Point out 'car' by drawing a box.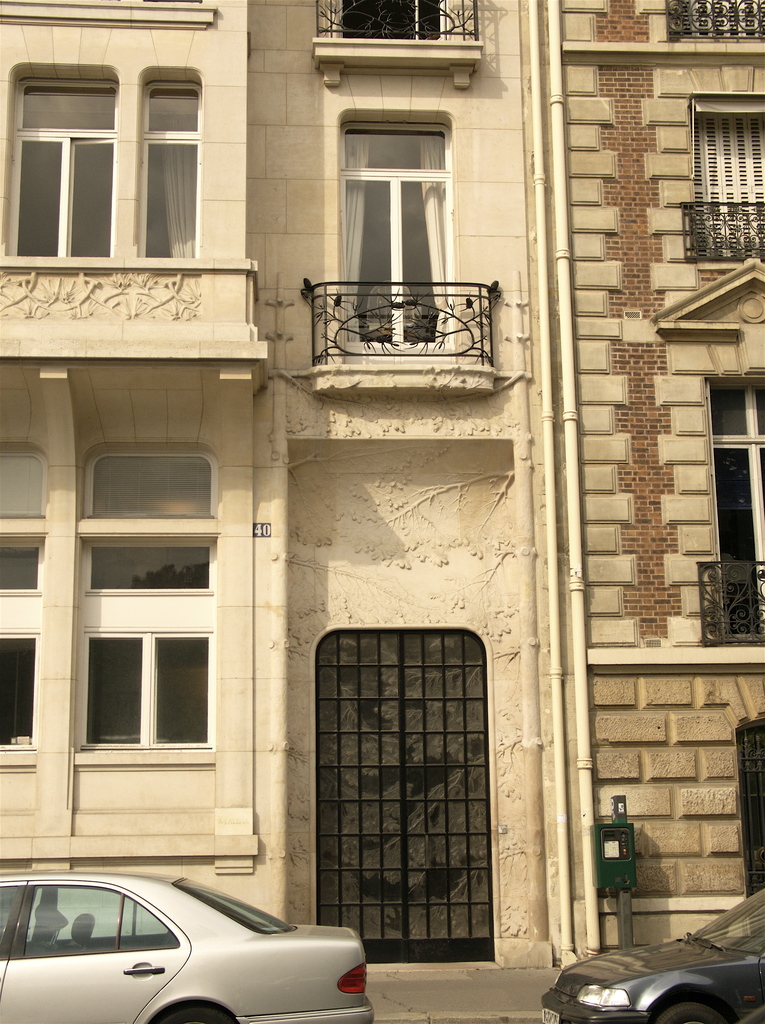
rect(539, 888, 764, 1023).
